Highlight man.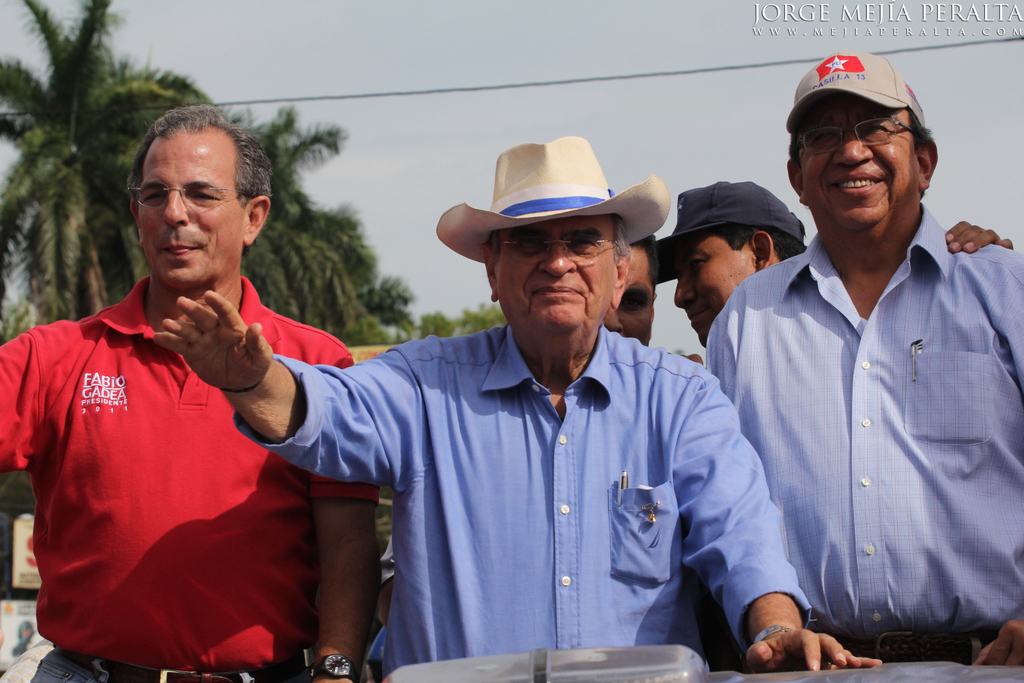
Highlighted region: locate(702, 66, 1012, 669).
